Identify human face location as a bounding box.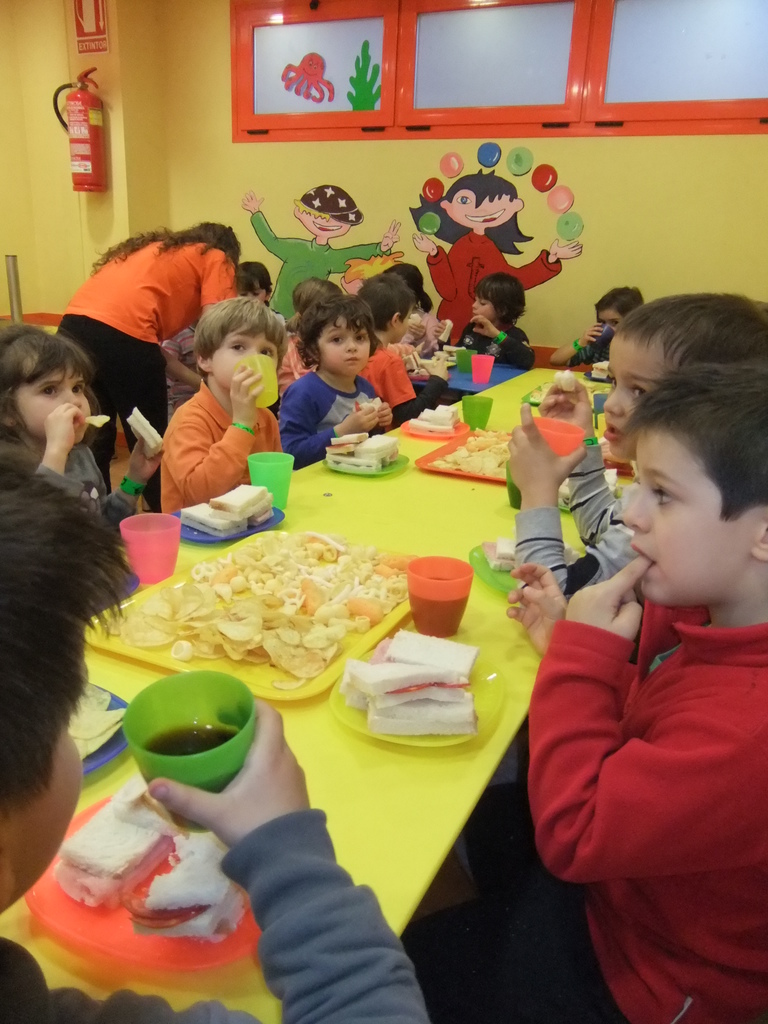
0:727:79:908.
